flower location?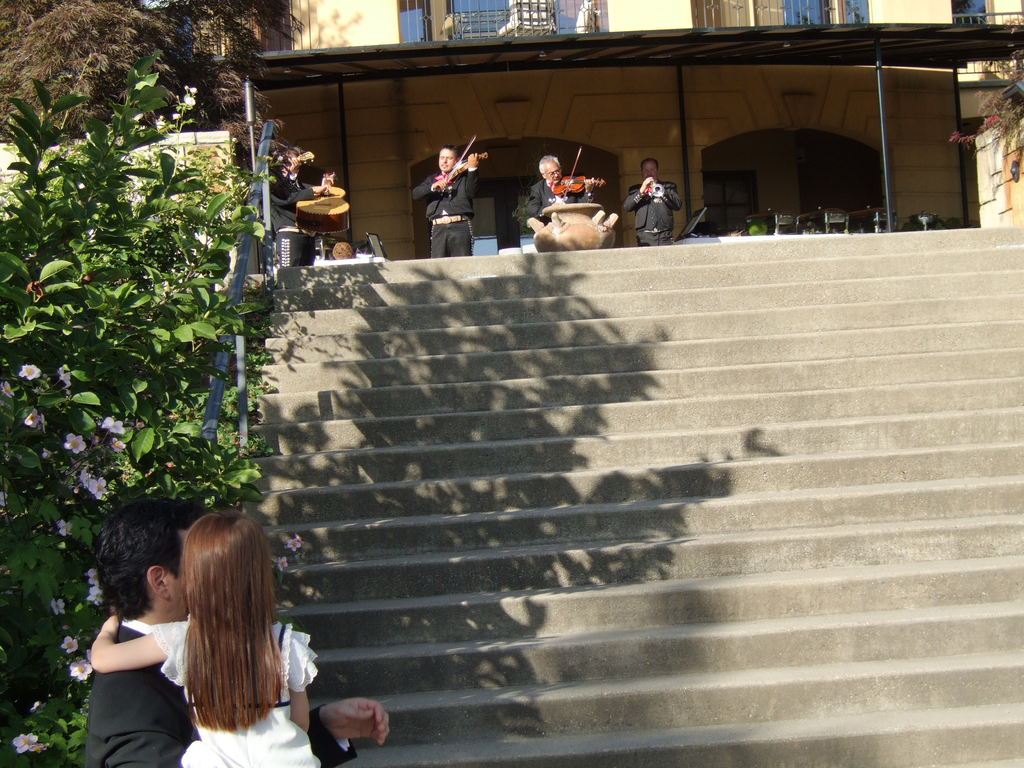
(20, 359, 40, 381)
